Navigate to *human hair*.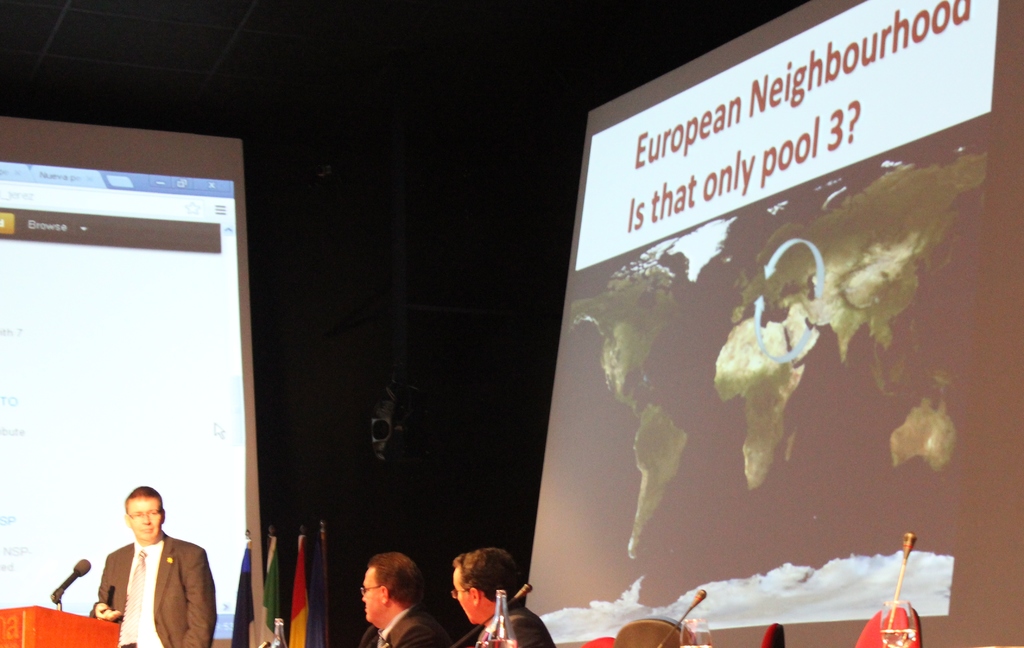
Navigation target: {"left": 362, "top": 553, "right": 425, "bottom": 613}.
